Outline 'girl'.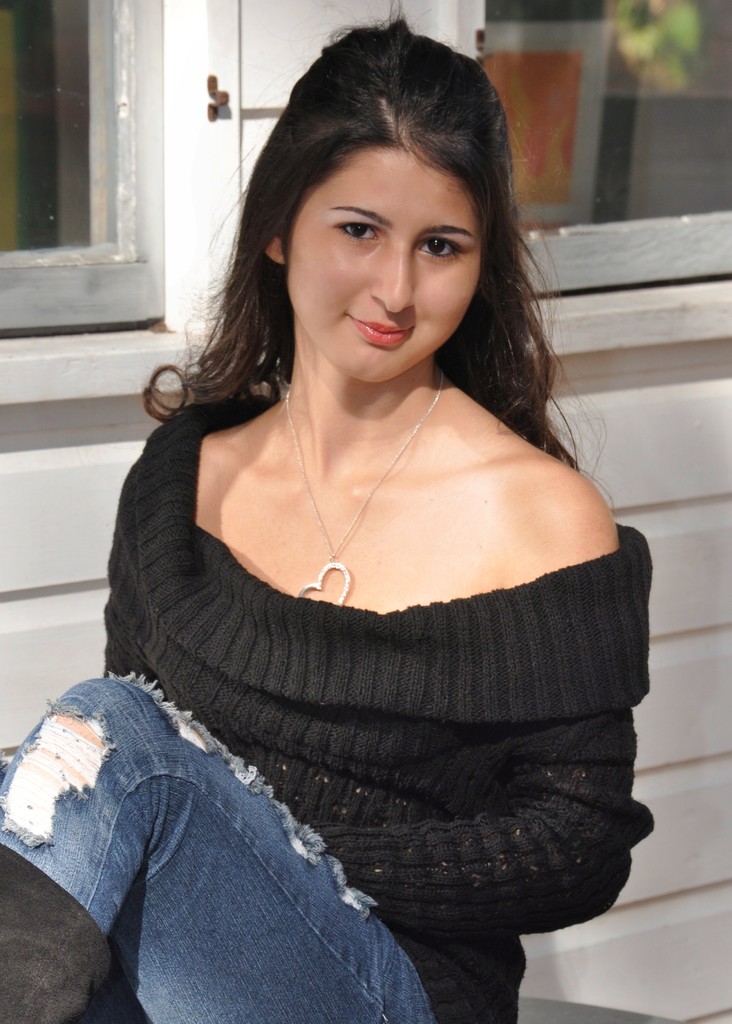
Outline: (x1=0, y1=15, x2=653, y2=1023).
